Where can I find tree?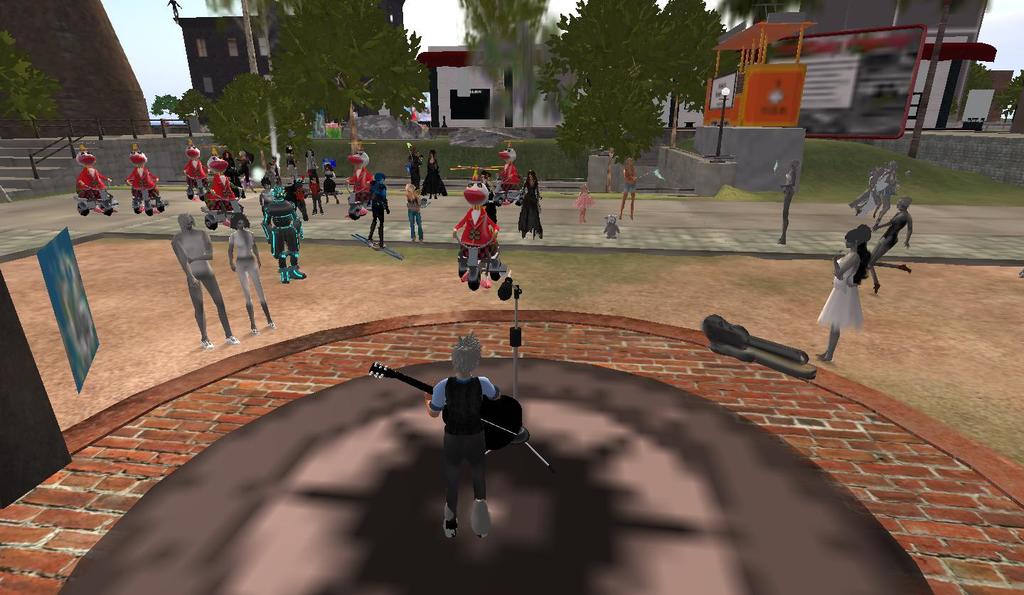
You can find it at [left=271, top=0, right=437, bottom=139].
